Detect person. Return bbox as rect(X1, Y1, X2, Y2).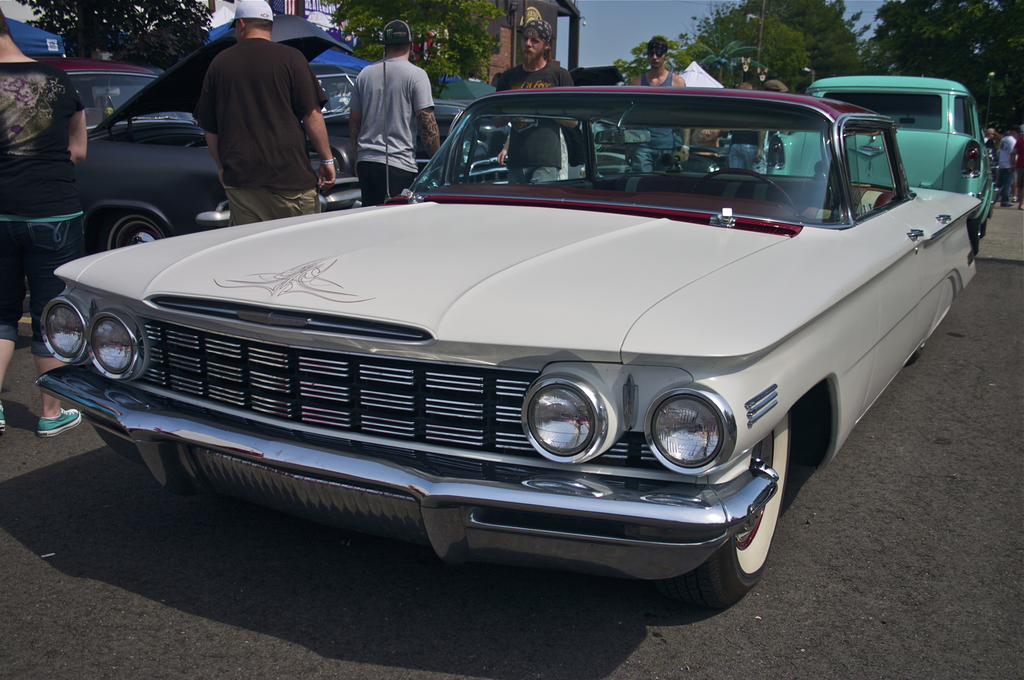
rect(0, 5, 85, 445).
